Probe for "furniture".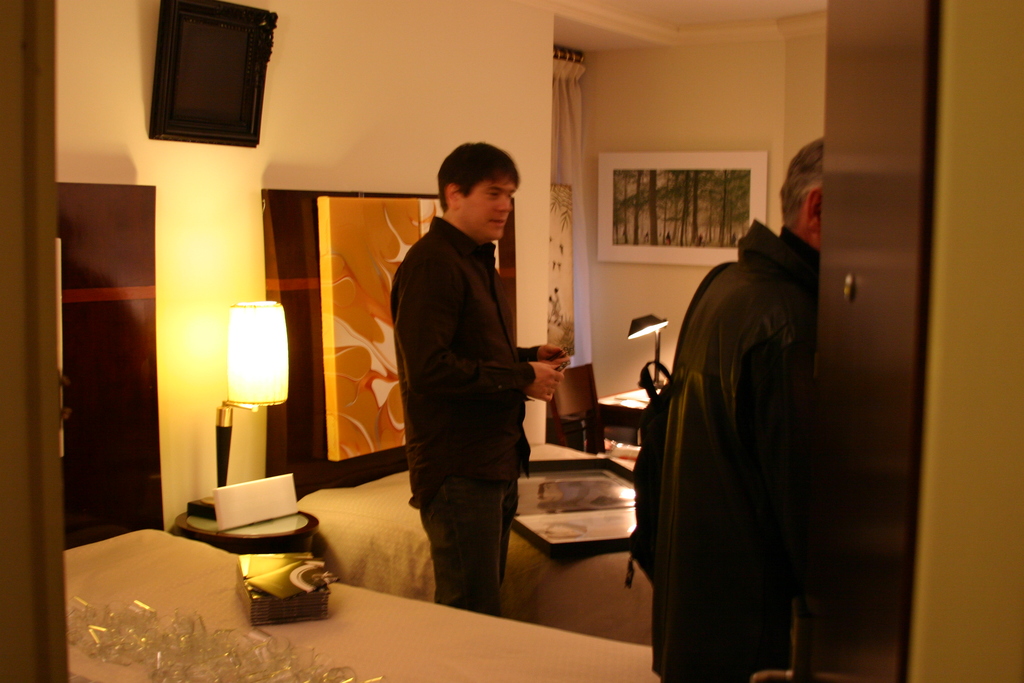
Probe result: Rect(61, 524, 661, 682).
